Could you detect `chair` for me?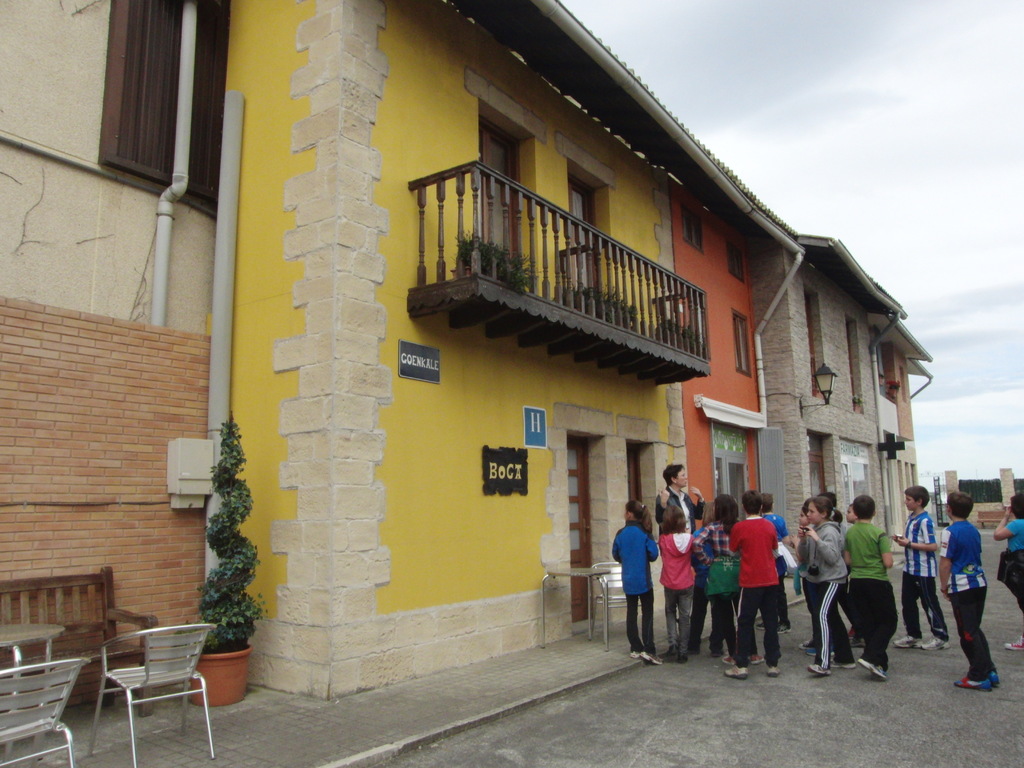
Detection result: 60, 609, 221, 758.
